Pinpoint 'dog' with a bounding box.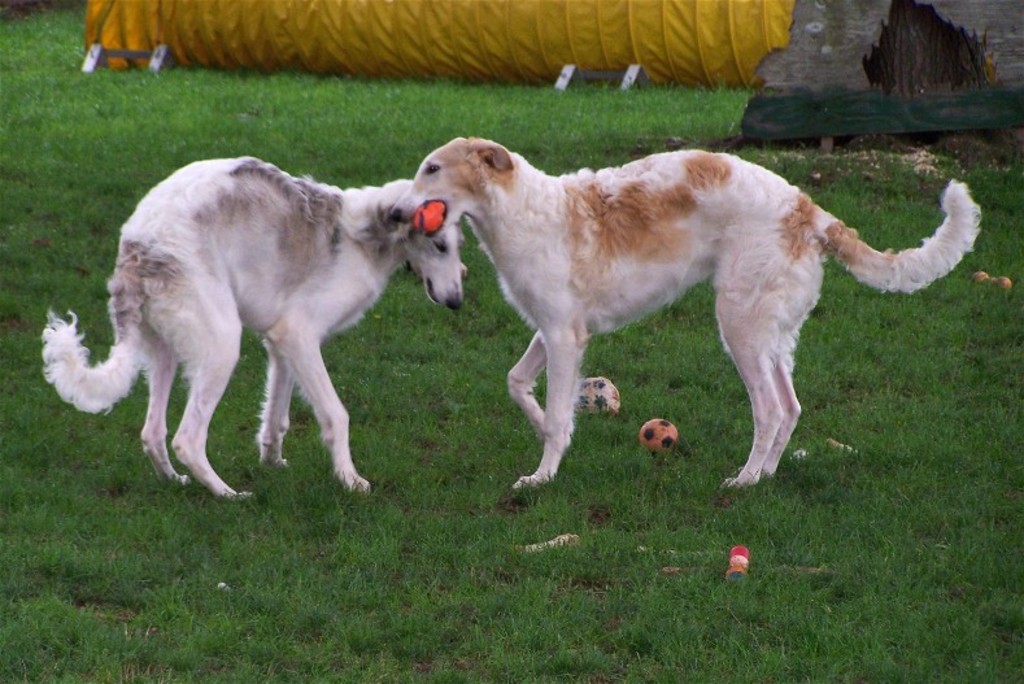
[40, 151, 467, 507].
